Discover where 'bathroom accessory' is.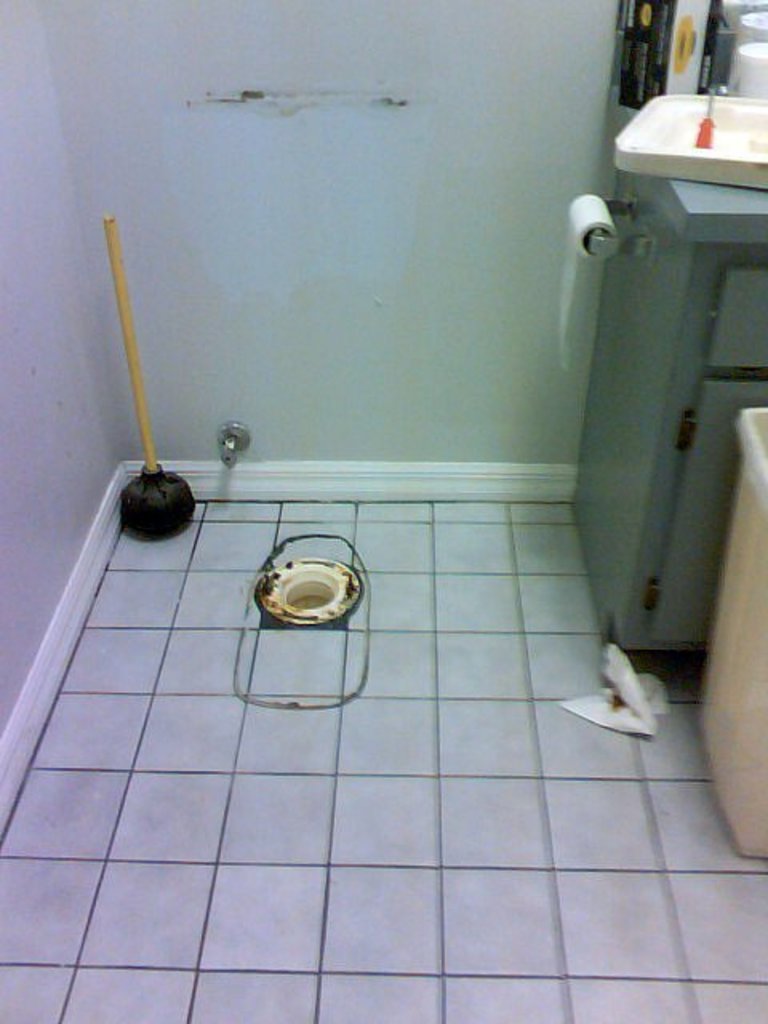
Discovered at <bbox>547, 192, 645, 350</bbox>.
